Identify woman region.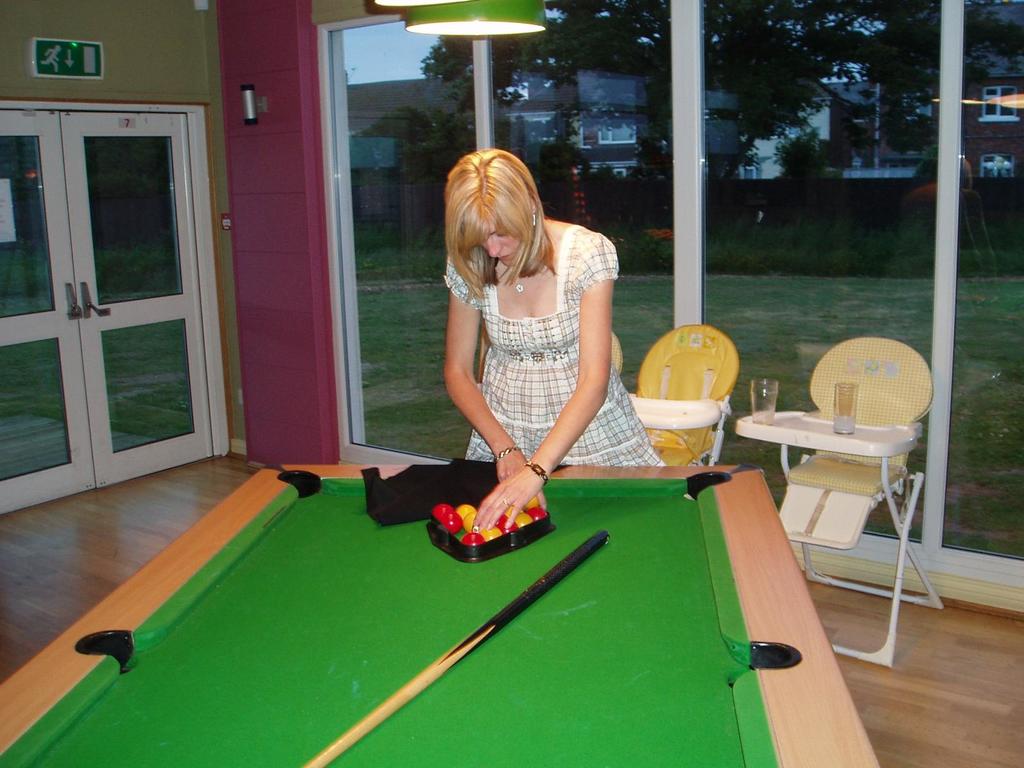
Region: crop(442, 150, 666, 531).
